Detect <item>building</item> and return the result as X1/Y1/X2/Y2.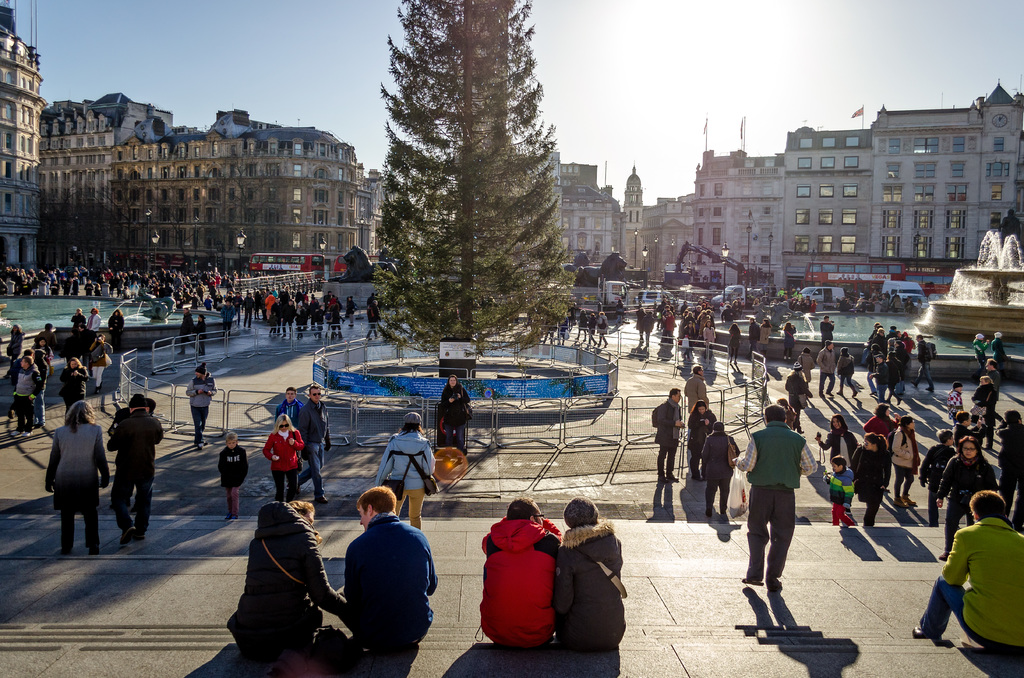
678/120/781/289.
